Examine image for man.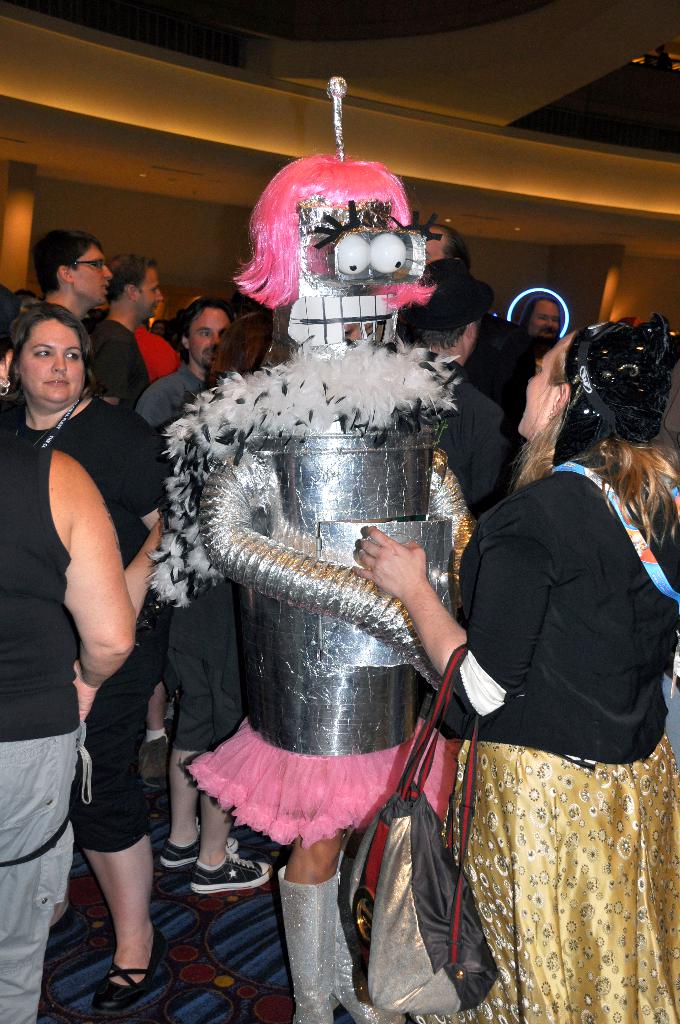
Examination result: 133 301 238 471.
